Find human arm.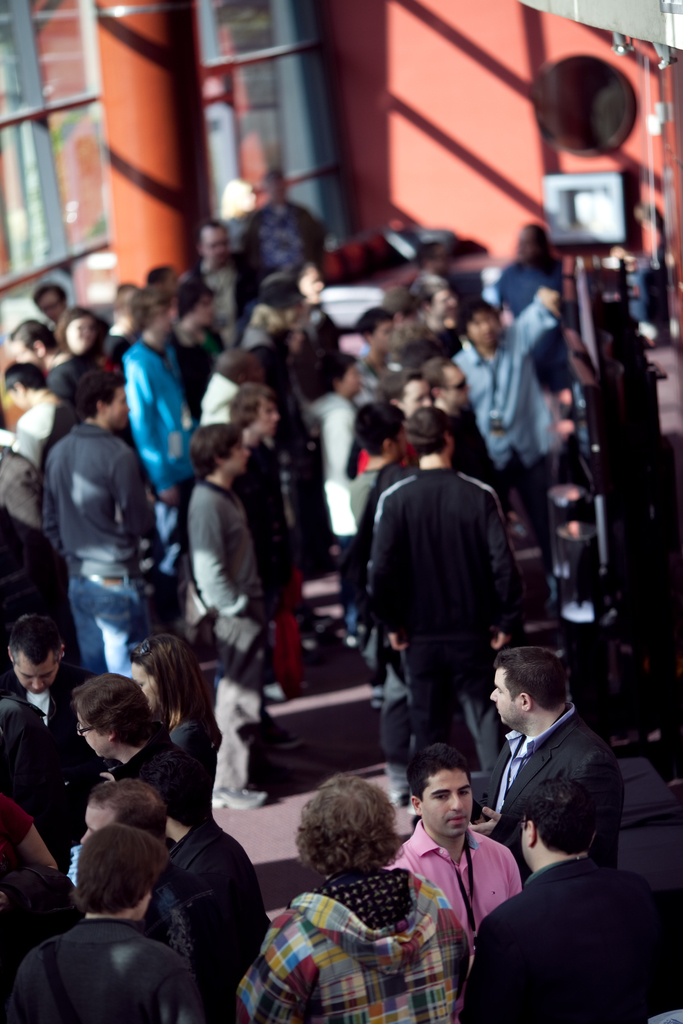
bbox=(0, 784, 56, 865).
